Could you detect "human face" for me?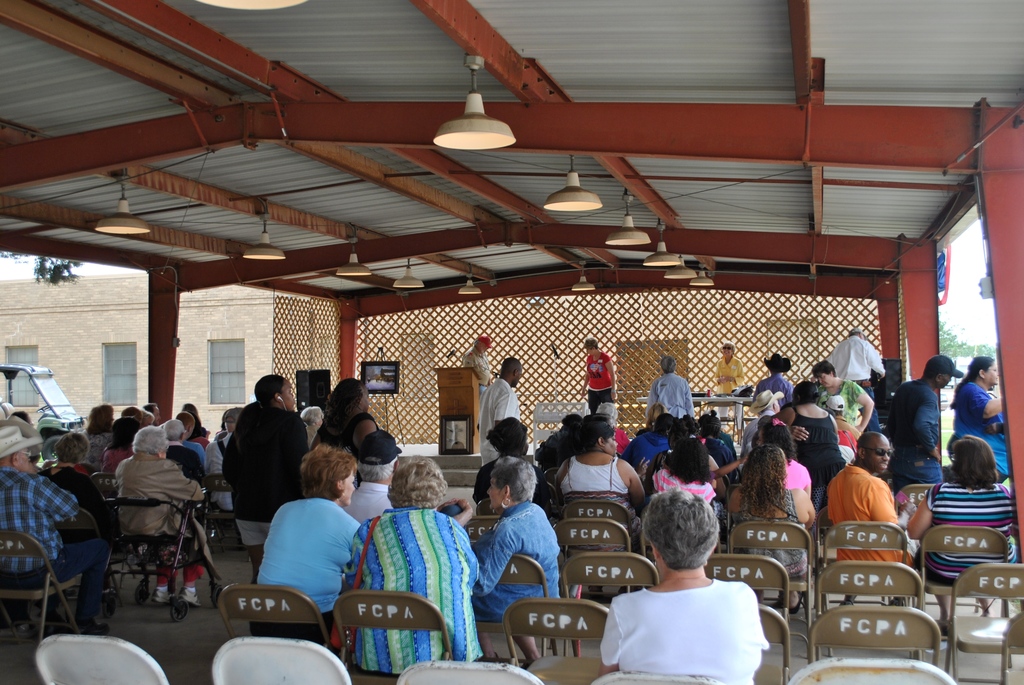
Detection result: bbox=(868, 441, 894, 470).
